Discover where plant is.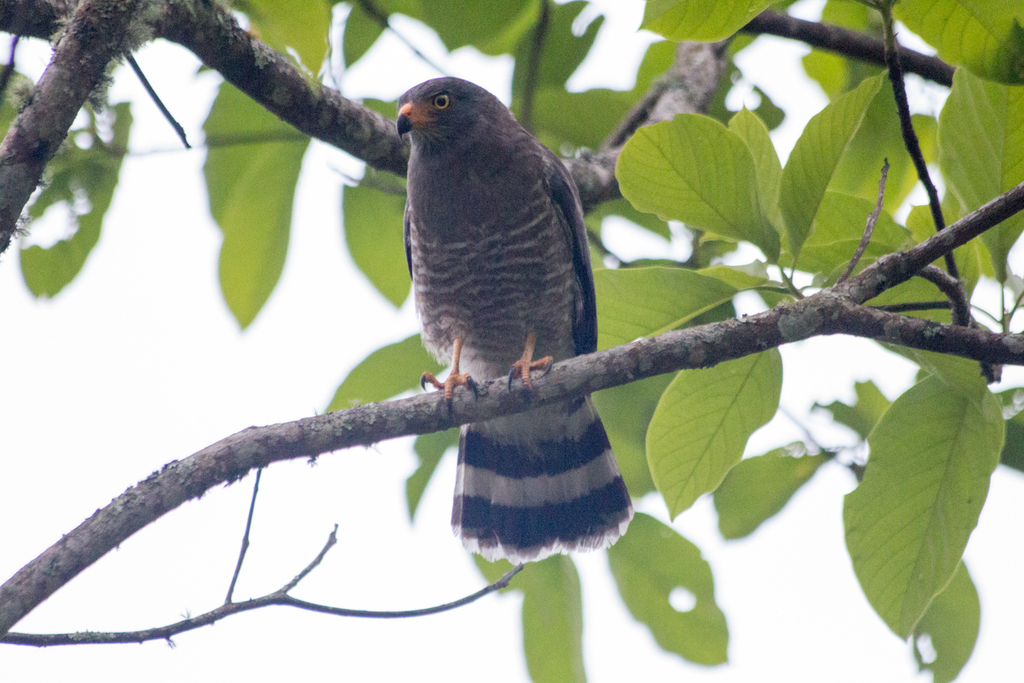
Discovered at [x1=0, y1=0, x2=1023, y2=682].
